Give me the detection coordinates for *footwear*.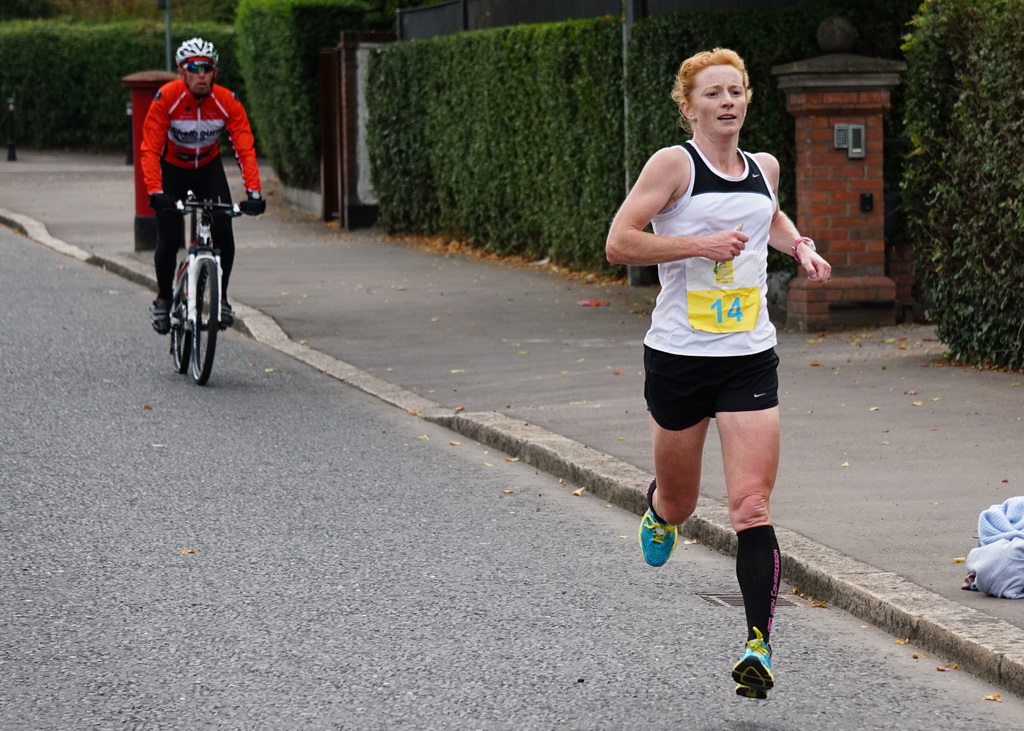
[left=638, top=471, right=678, bottom=568].
